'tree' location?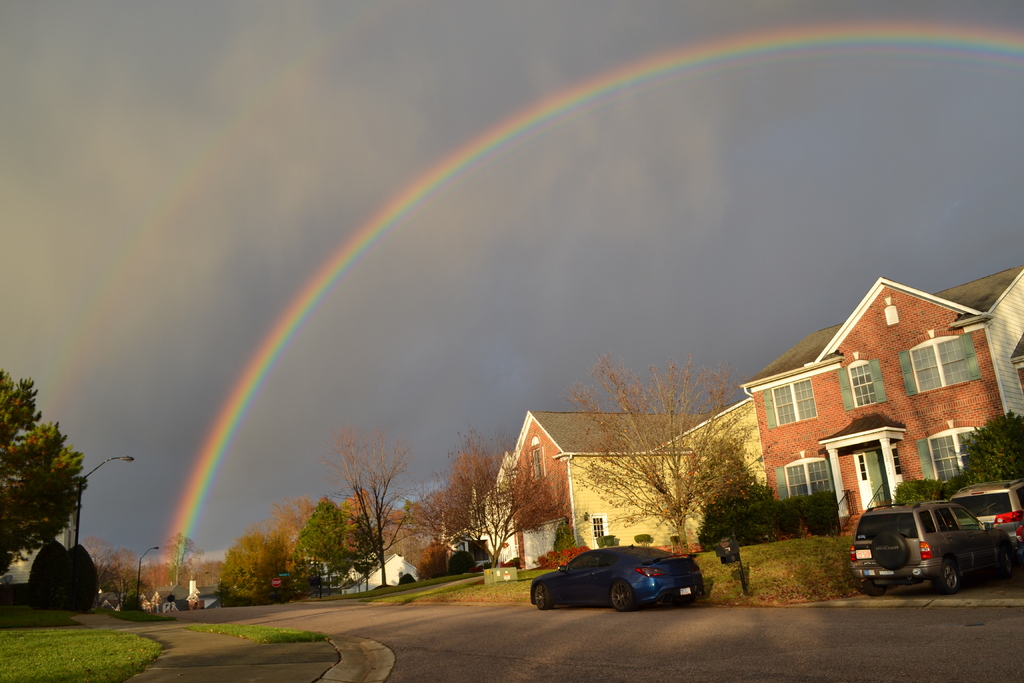
pyautogui.locateOnScreen(956, 409, 1023, 483)
